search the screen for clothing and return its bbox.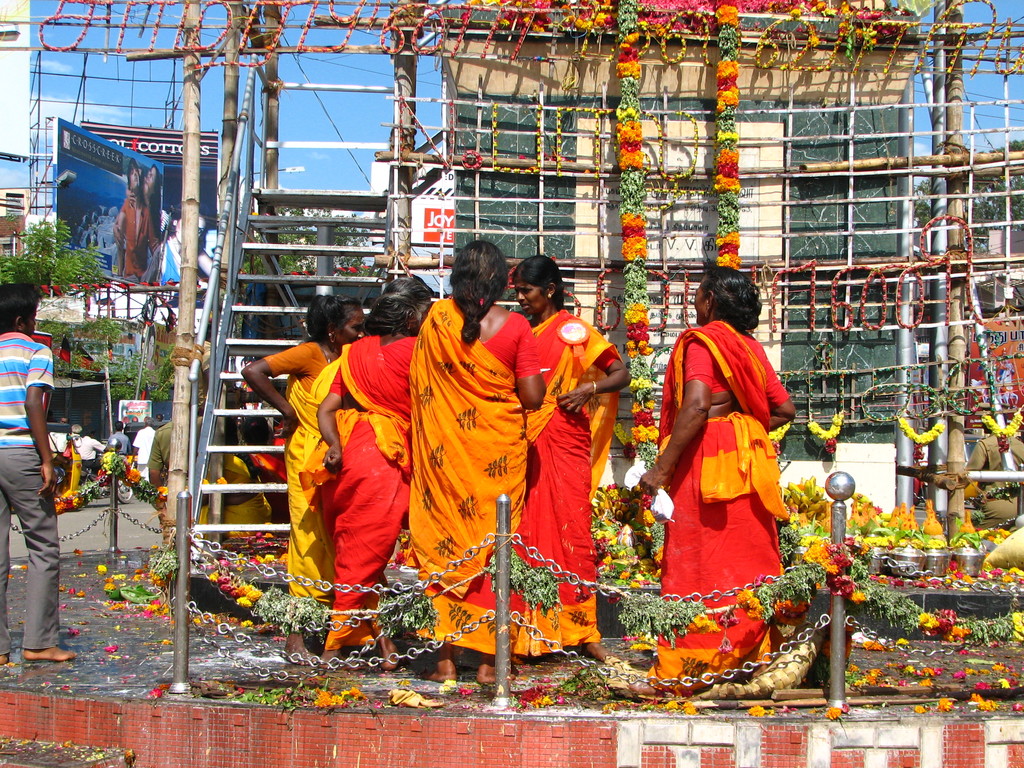
Found: (left=652, top=314, right=794, bottom=700).
